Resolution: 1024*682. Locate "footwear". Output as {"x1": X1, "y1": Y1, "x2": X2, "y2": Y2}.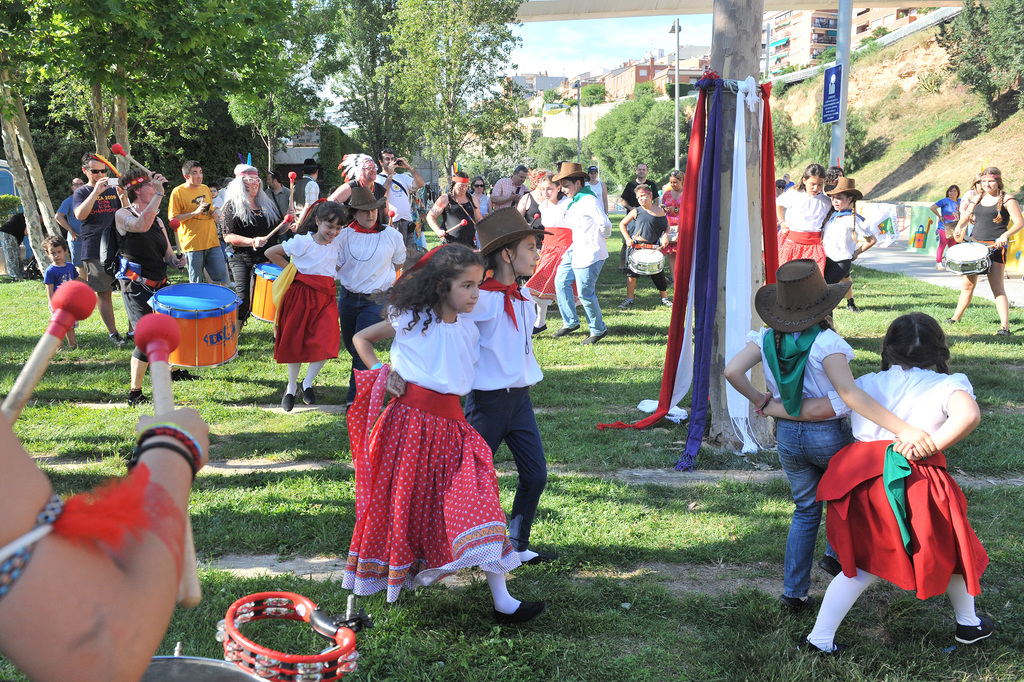
{"x1": 529, "y1": 317, "x2": 551, "y2": 337}.
